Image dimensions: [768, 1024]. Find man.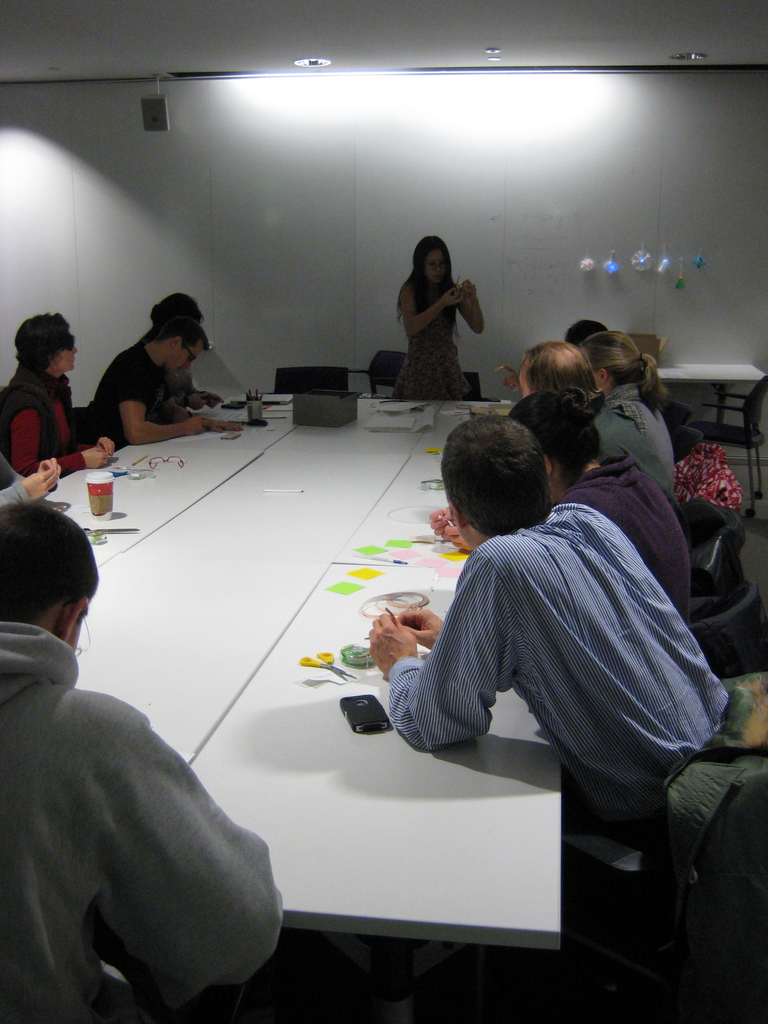
[left=520, top=337, right=673, bottom=505].
